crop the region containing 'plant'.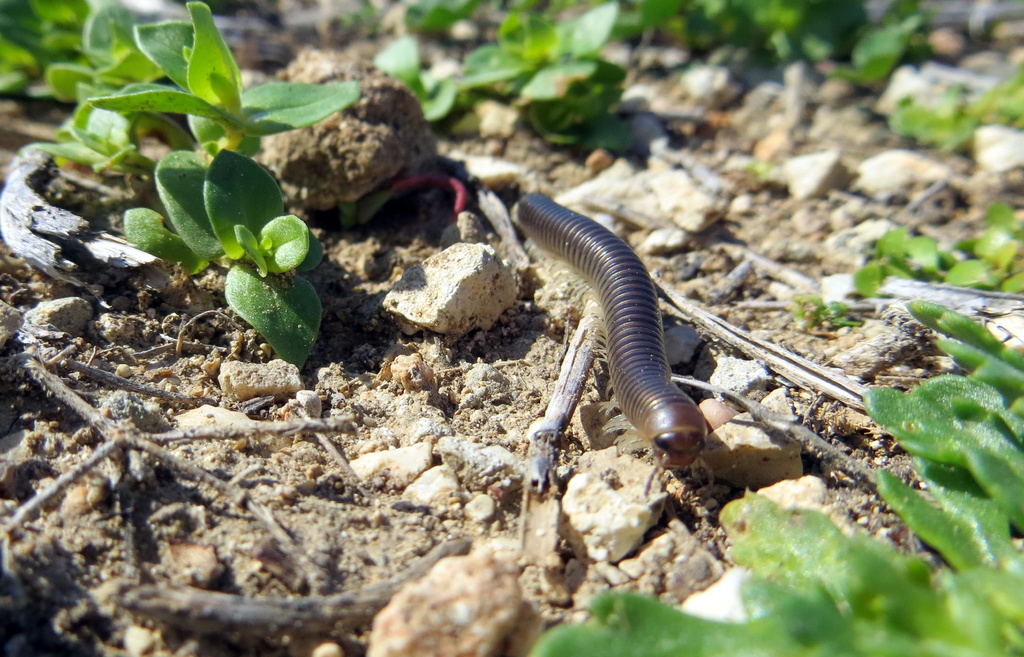
Crop region: l=824, t=0, r=929, b=84.
